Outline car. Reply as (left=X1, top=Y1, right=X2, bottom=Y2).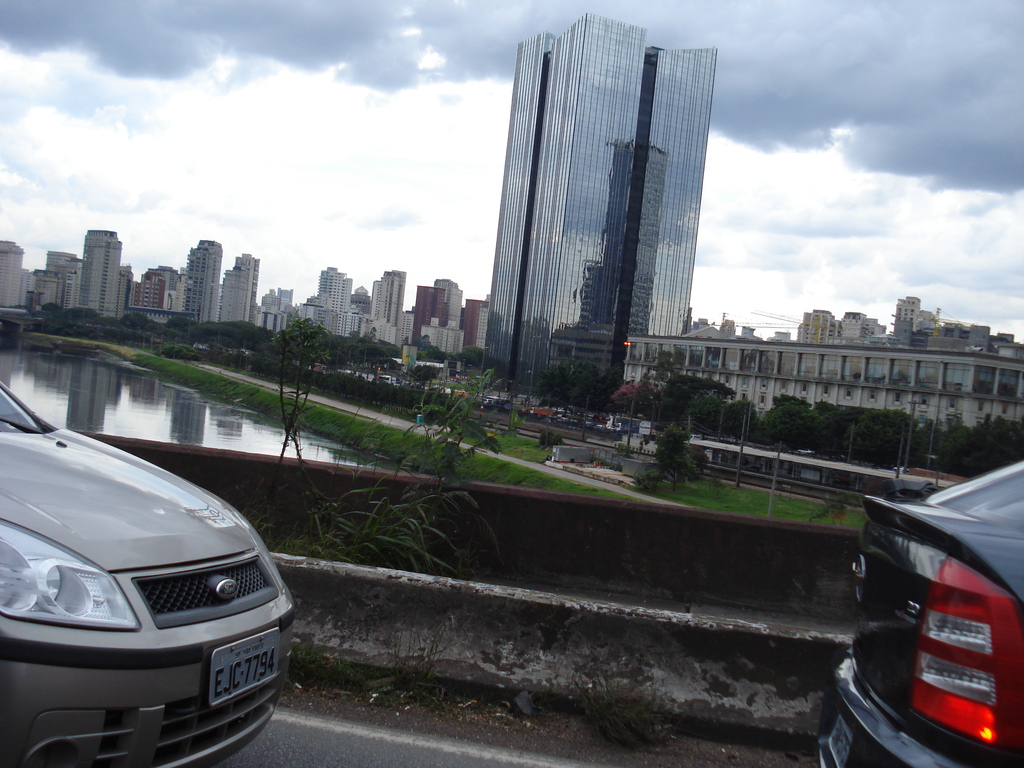
(left=797, top=457, right=1023, bottom=767).
